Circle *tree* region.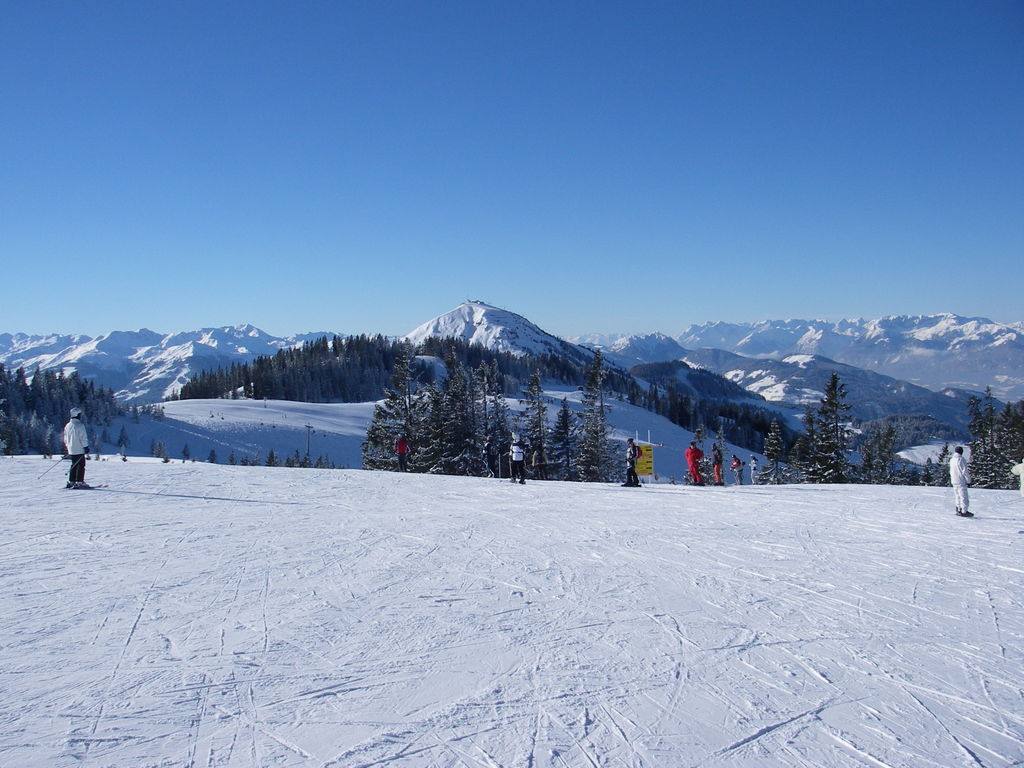
Region: locate(228, 450, 237, 465).
